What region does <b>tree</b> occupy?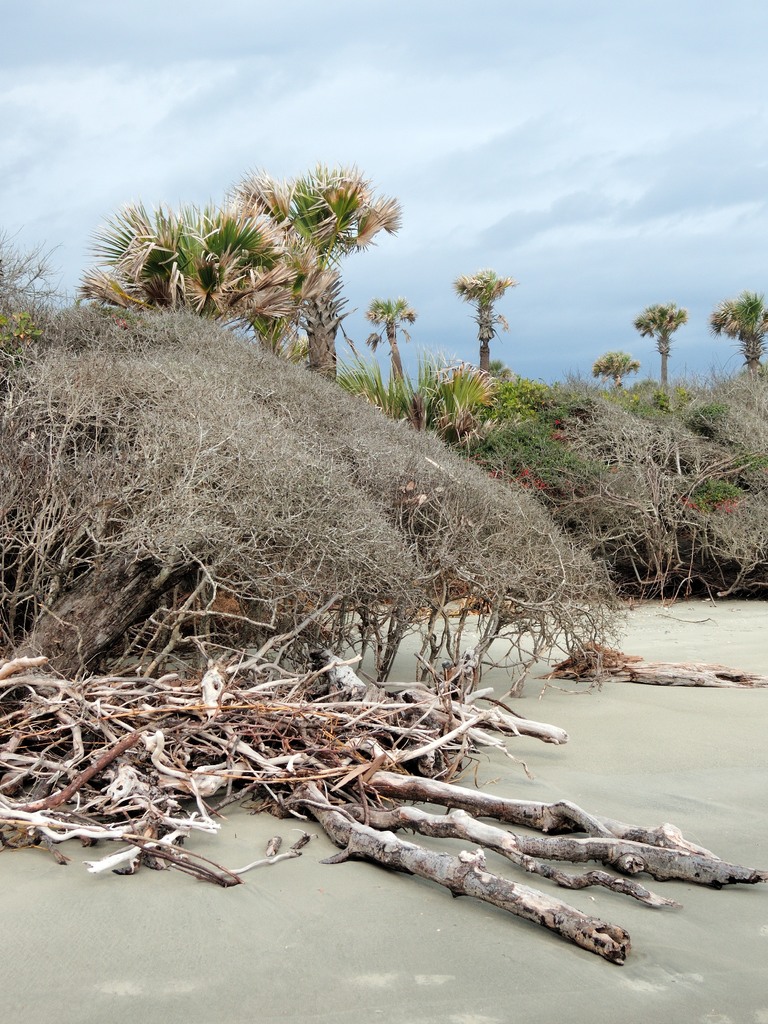
[left=583, top=344, right=649, bottom=392].
